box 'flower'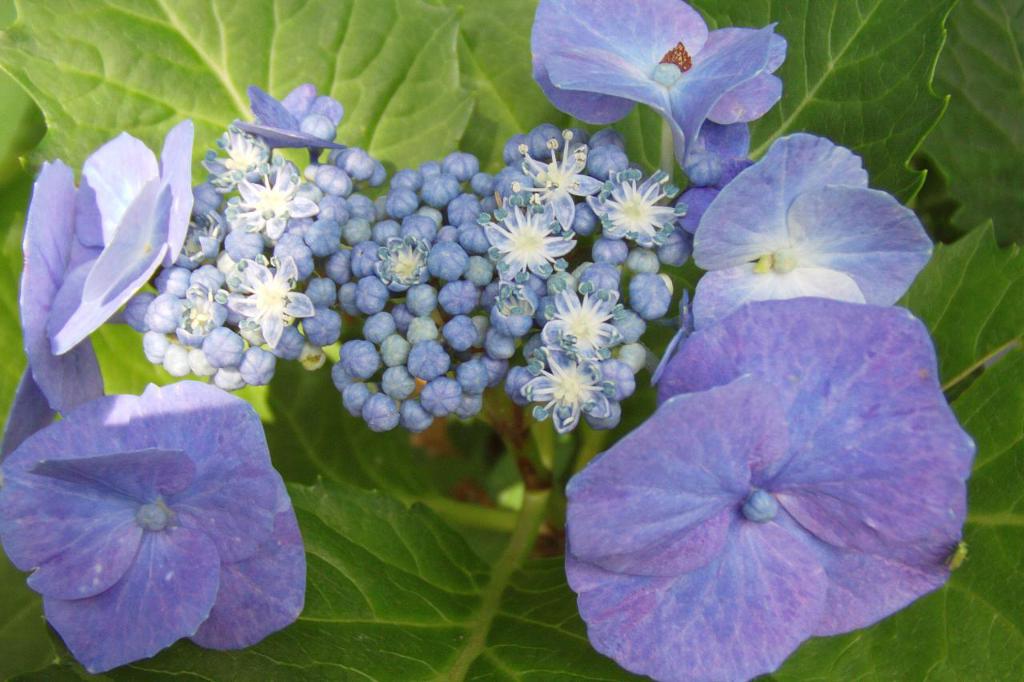
{"x1": 687, "y1": 127, "x2": 936, "y2": 332}
